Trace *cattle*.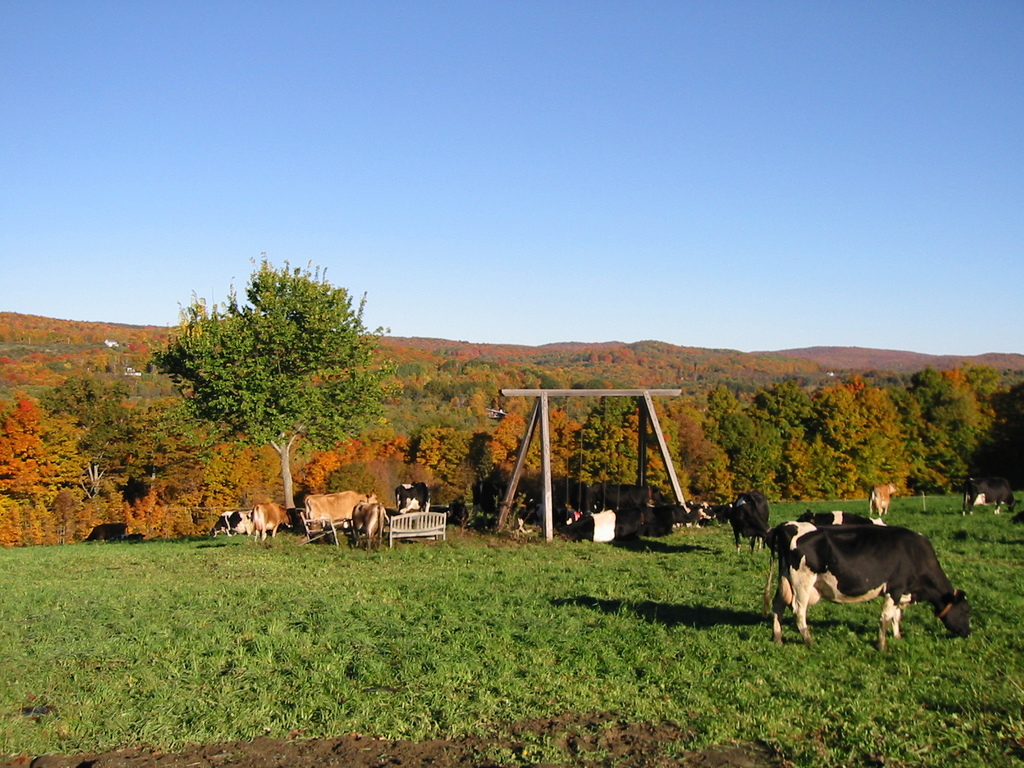
Traced to <box>300,494,378,528</box>.
